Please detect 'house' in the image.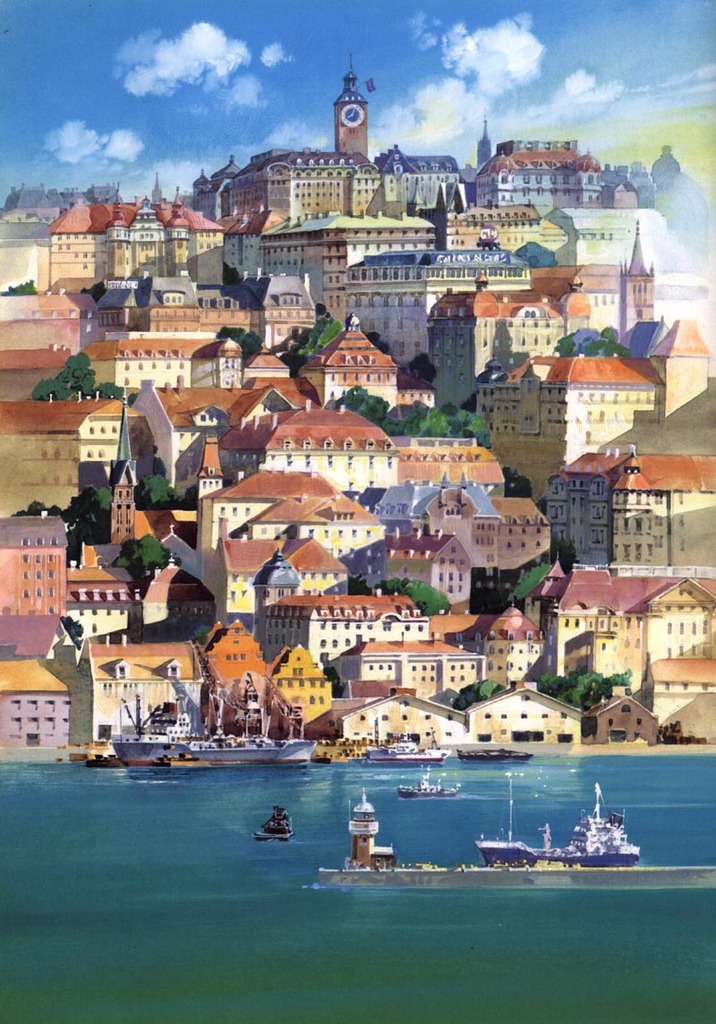
<box>201,525,357,618</box>.
